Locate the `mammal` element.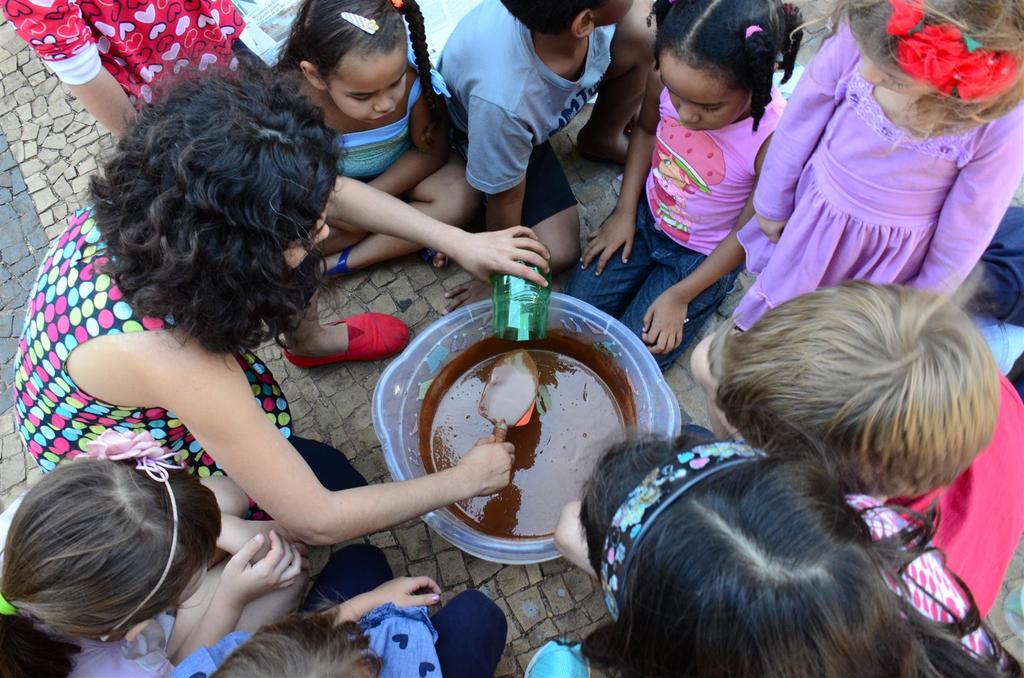
Element bbox: 12 438 379 677.
